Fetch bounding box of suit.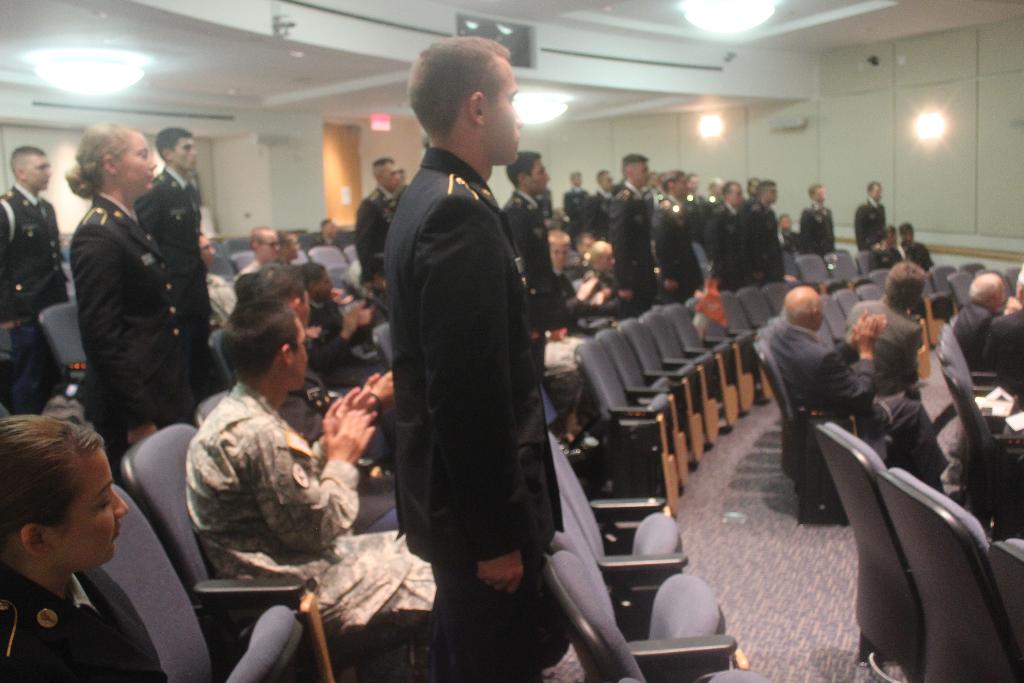
Bbox: locate(274, 363, 394, 527).
